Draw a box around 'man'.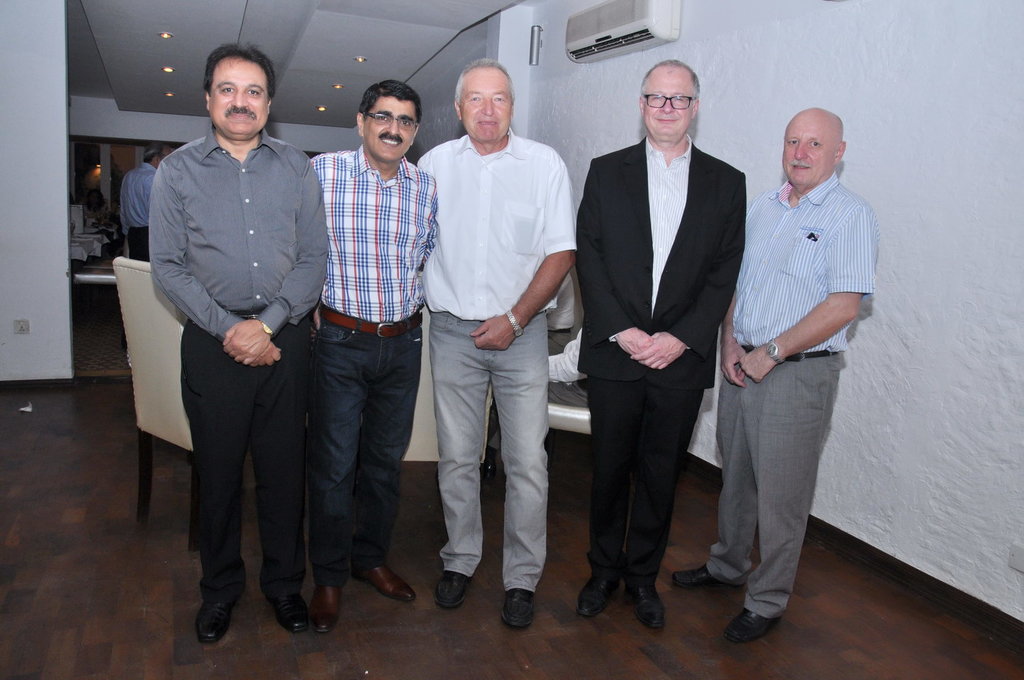
left=145, top=41, right=328, bottom=633.
